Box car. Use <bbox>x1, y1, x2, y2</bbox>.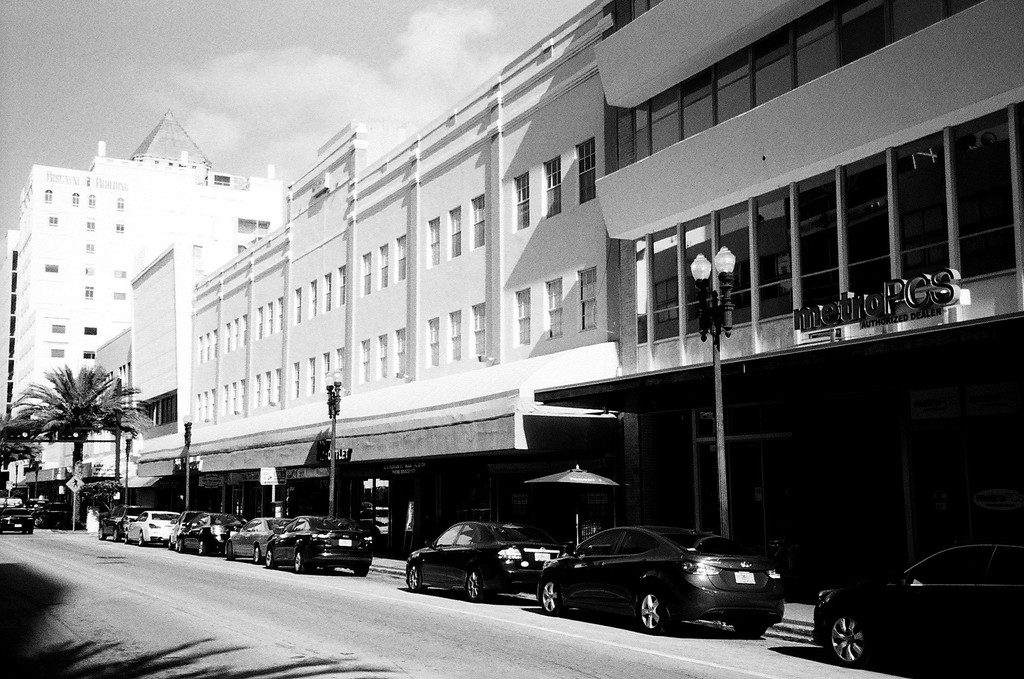
<bbox>814, 544, 1023, 664</bbox>.
